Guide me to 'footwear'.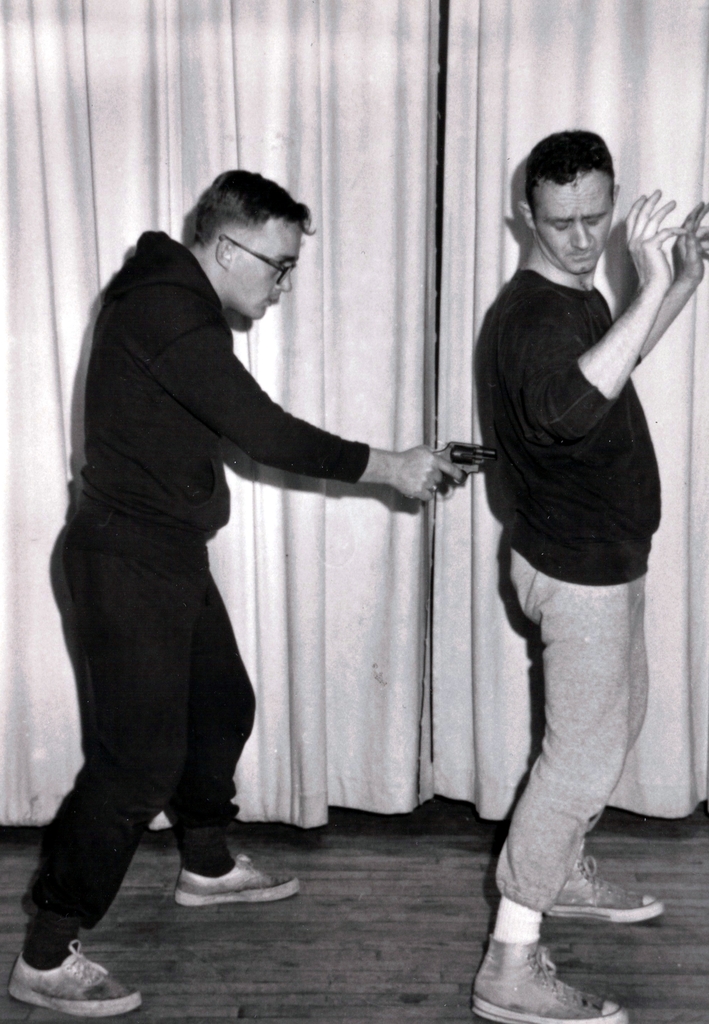
Guidance: crop(471, 931, 628, 1023).
